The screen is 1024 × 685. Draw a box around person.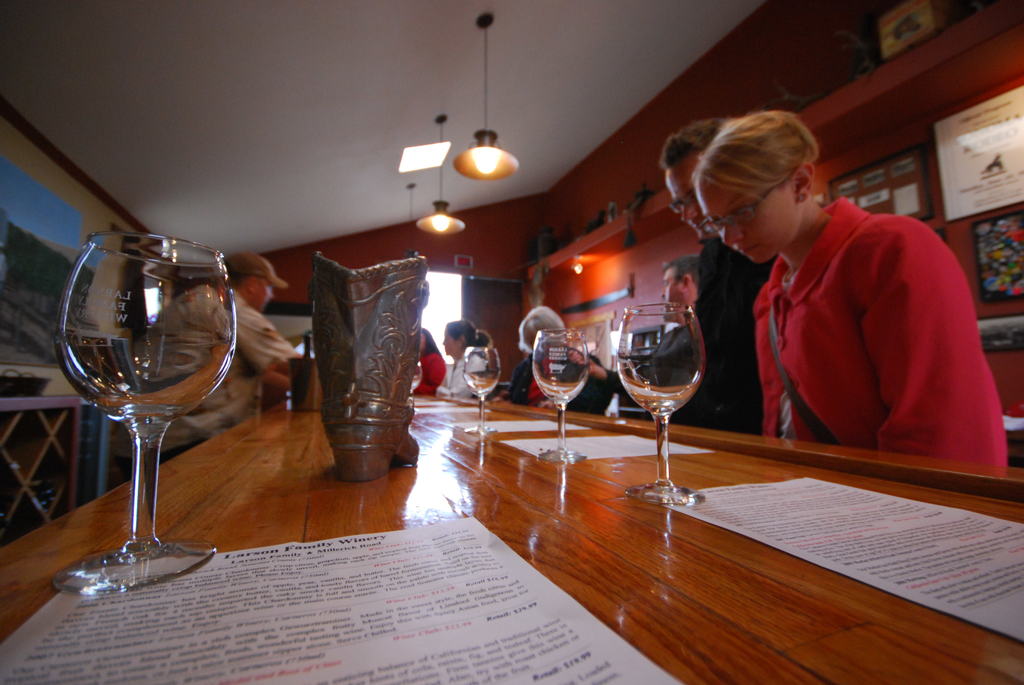
pyautogui.locateOnScreen(692, 102, 1012, 473).
